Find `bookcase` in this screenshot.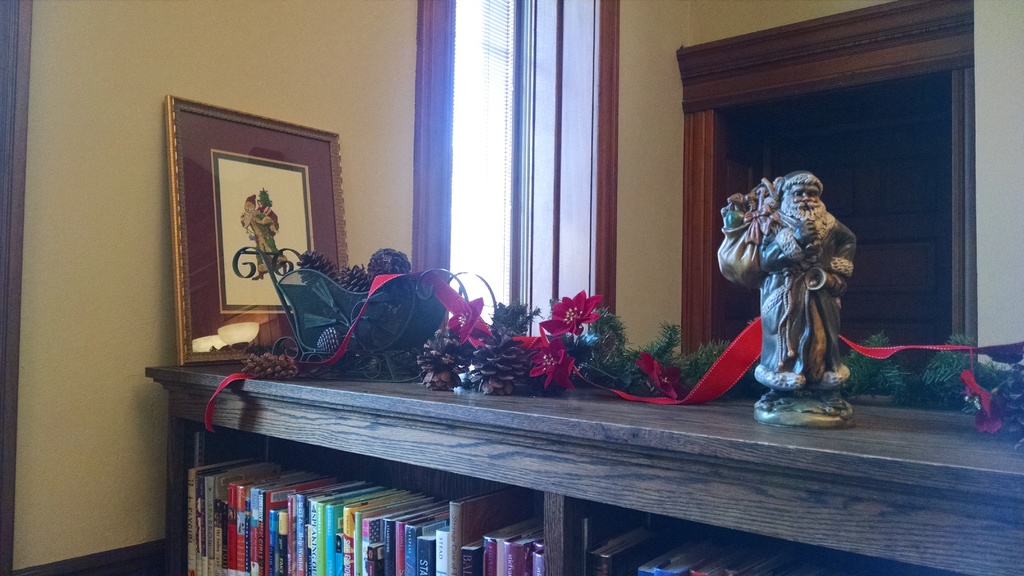
The bounding box for `bookcase` is locate(141, 364, 1023, 575).
